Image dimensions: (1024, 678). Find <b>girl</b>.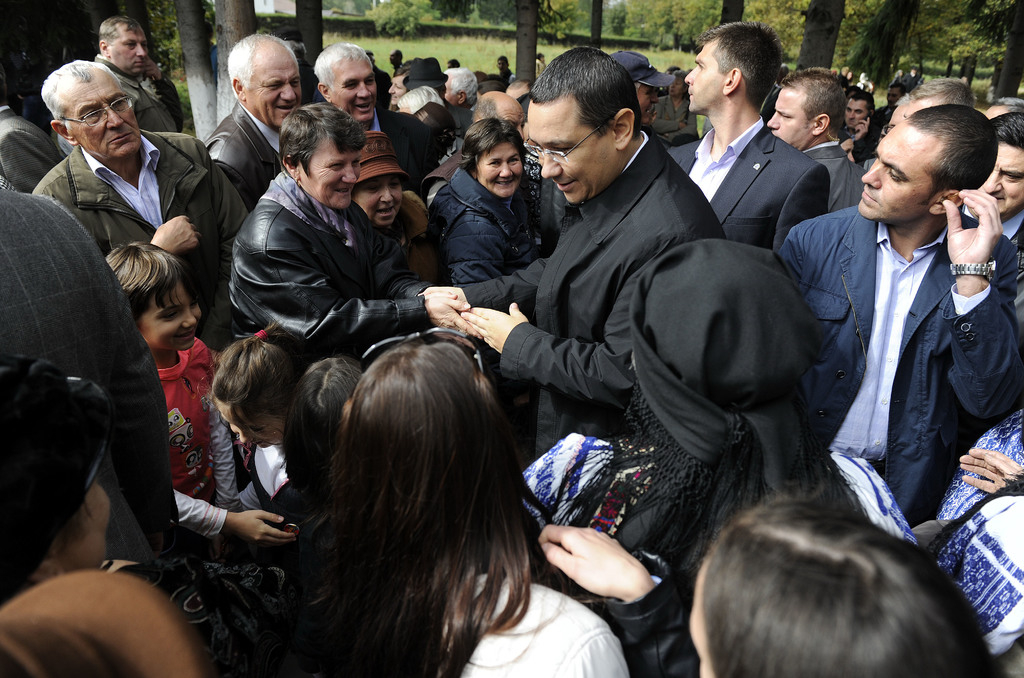
box(269, 349, 360, 572).
